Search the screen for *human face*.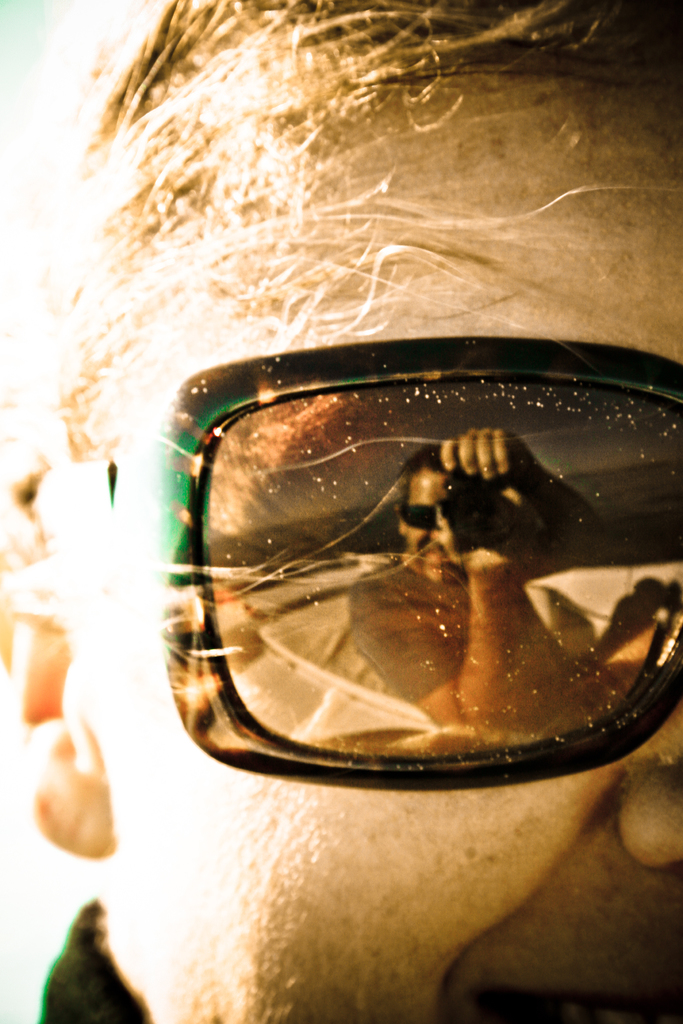
Found at 86/97/682/1023.
